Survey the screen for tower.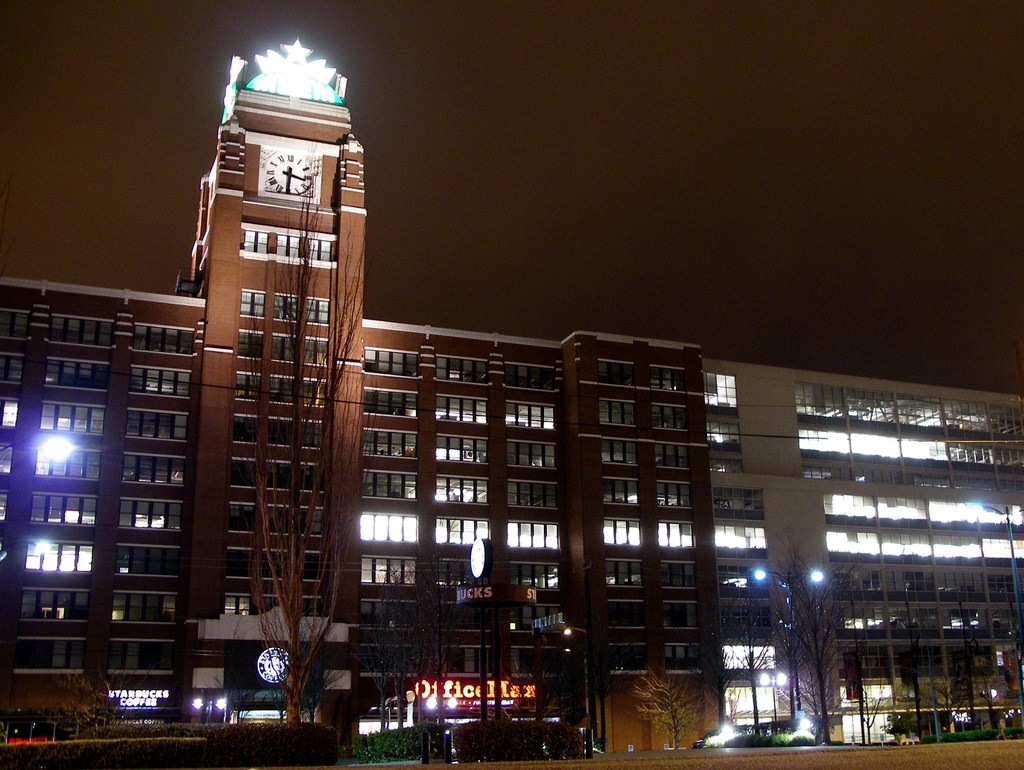
Survey found: pyautogui.locateOnScreen(147, 0, 381, 714).
